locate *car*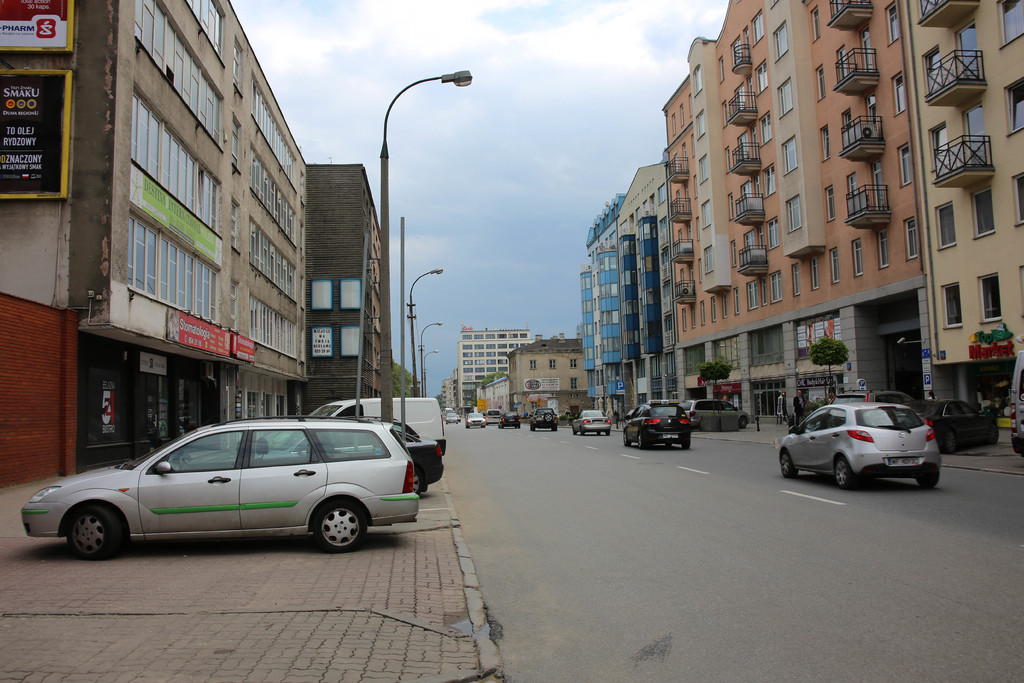
detection(570, 407, 610, 436)
